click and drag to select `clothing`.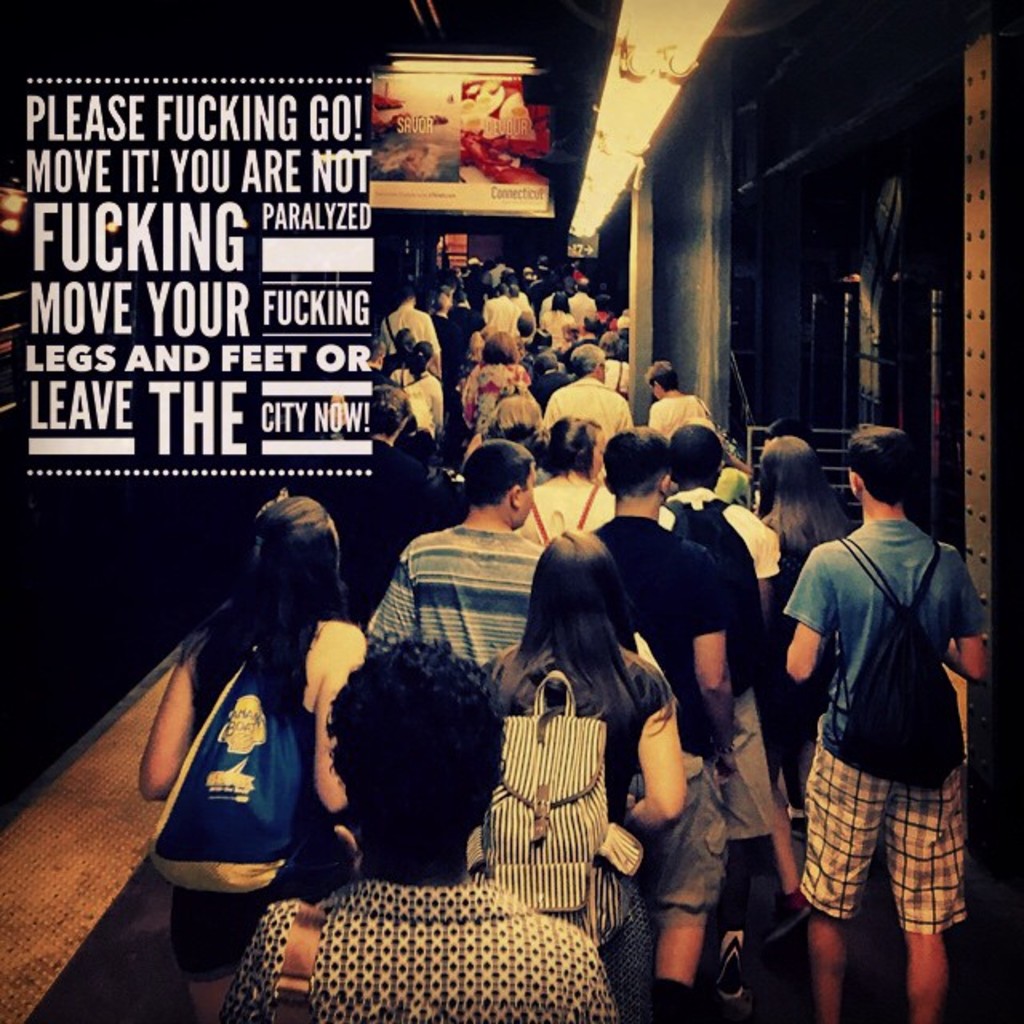
Selection: bbox=[365, 526, 544, 677].
